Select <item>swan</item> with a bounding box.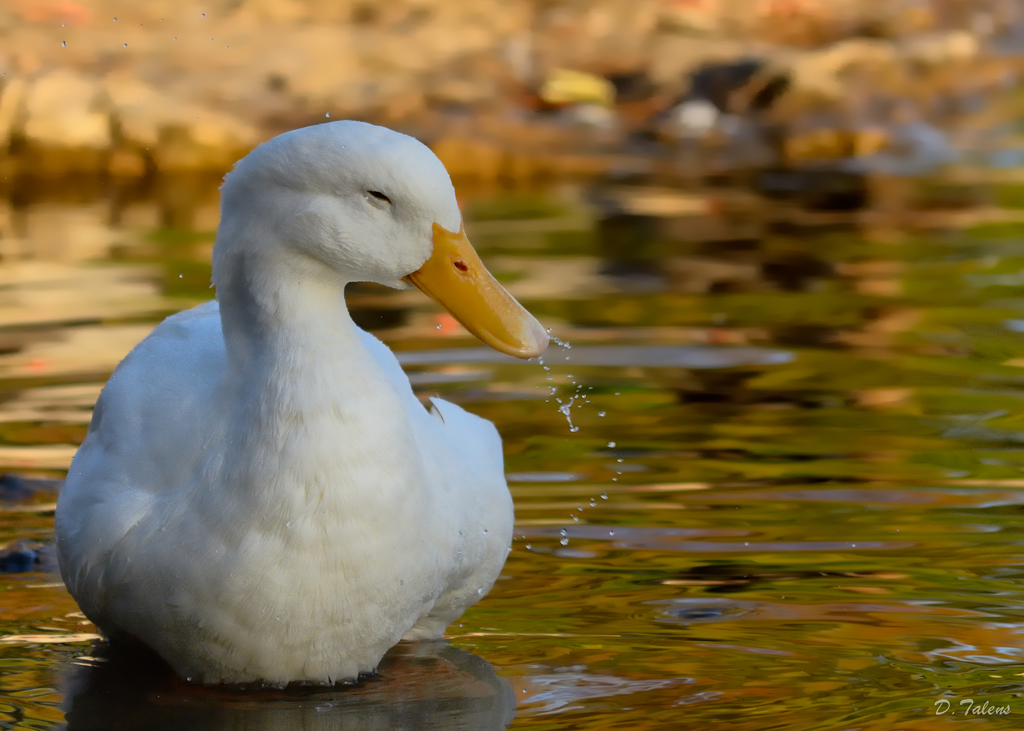
{"left": 57, "top": 145, "right": 541, "bottom": 687}.
